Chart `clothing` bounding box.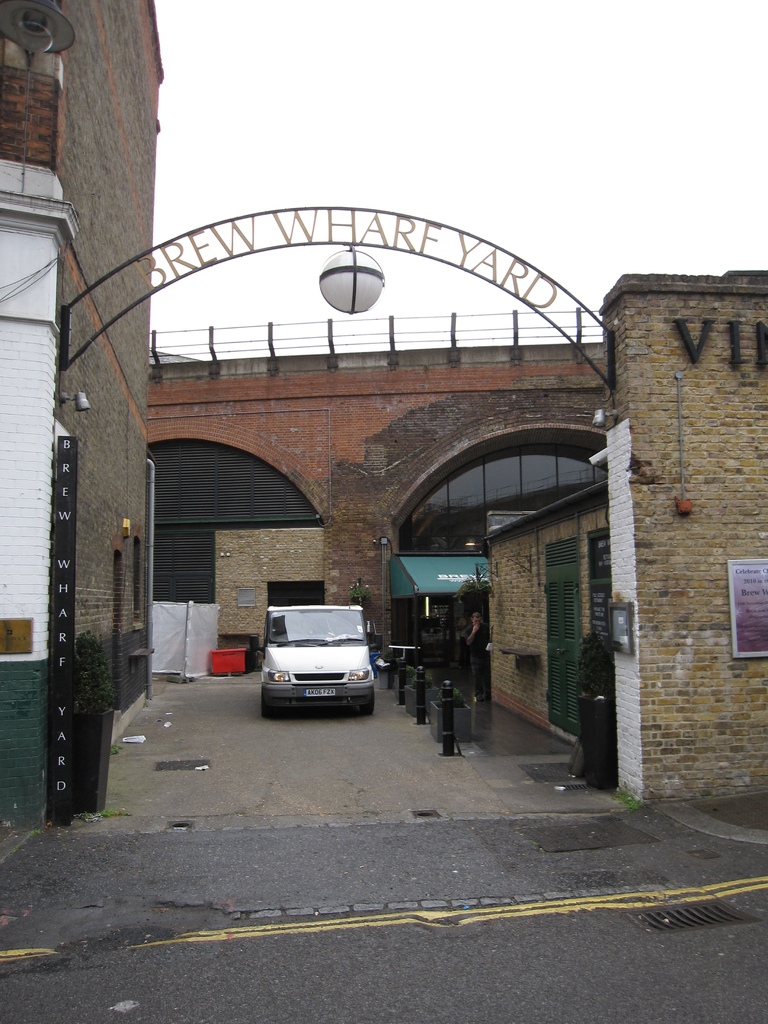
Charted: box=[461, 622, 488, 691].
